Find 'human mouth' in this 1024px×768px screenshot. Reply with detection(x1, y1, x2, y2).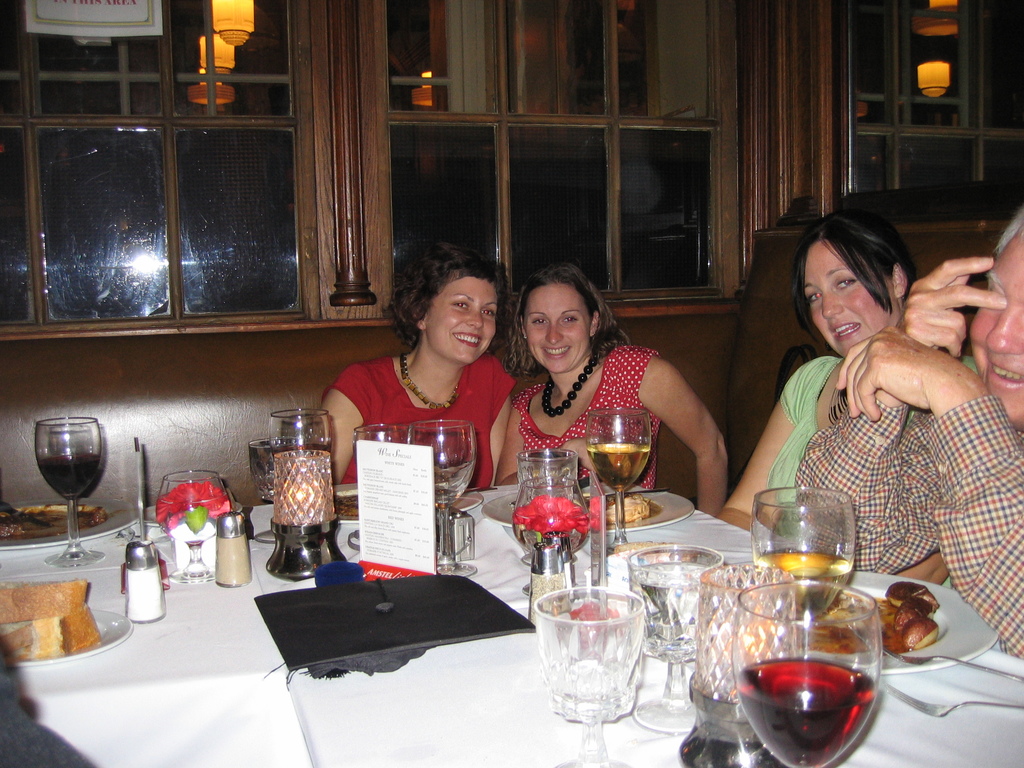
detection(986, 360, 1023, 392).
